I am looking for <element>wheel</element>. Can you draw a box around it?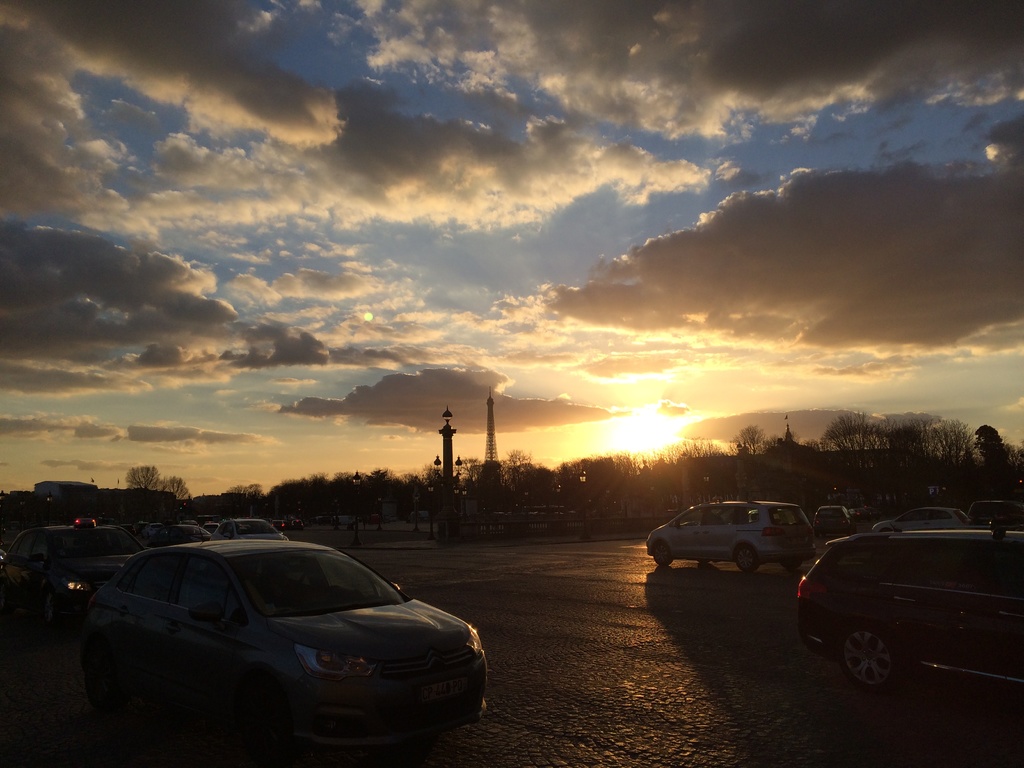
Sure, the bounding box is detection(652, 545, 673, 564).
